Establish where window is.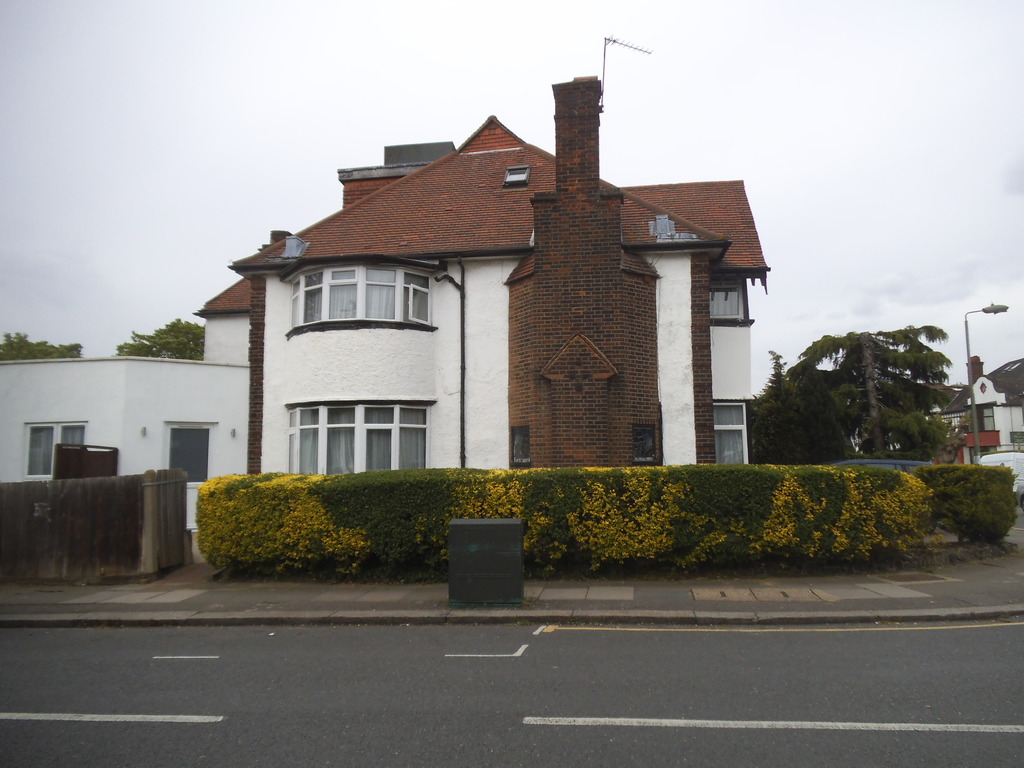
Established at 511 423 531 461.
